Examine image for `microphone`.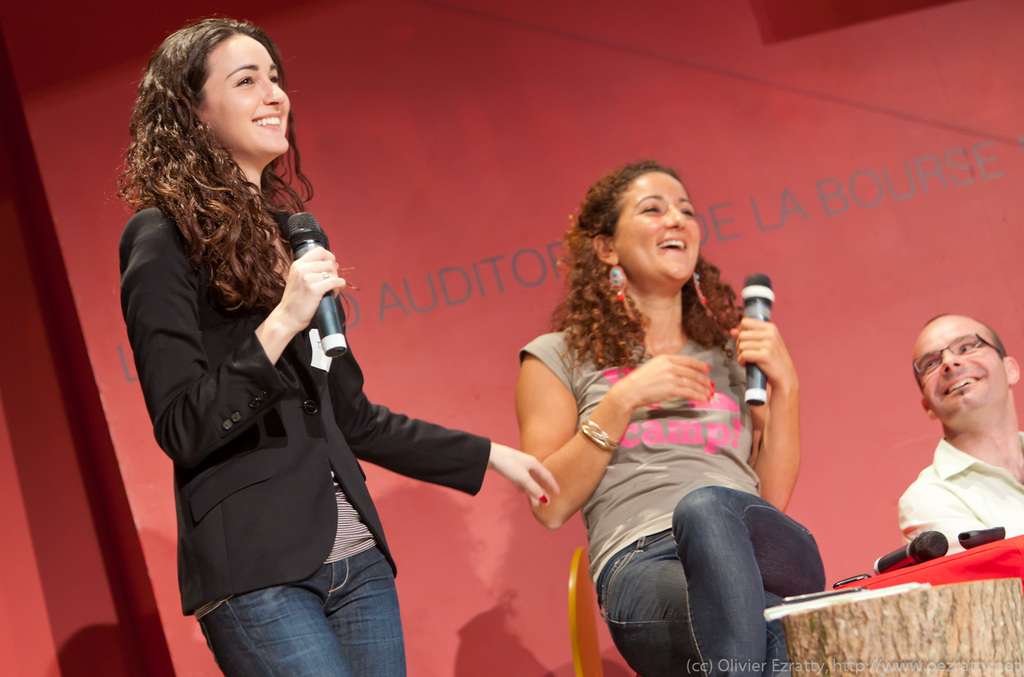
Examination result: l=731, t=266, r=792, b=417.
